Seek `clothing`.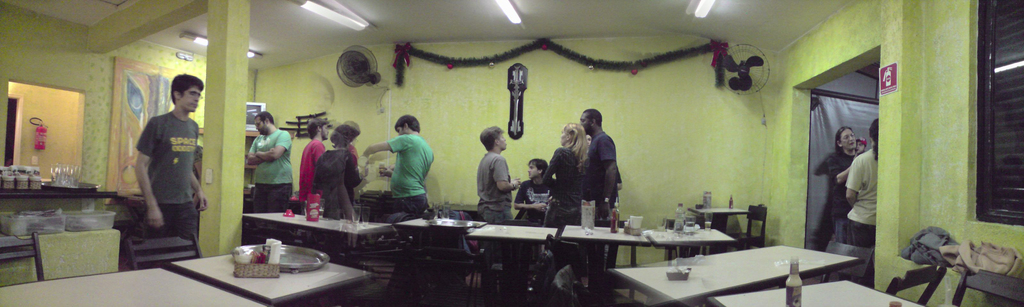
box(312, 149, 365, 223).
